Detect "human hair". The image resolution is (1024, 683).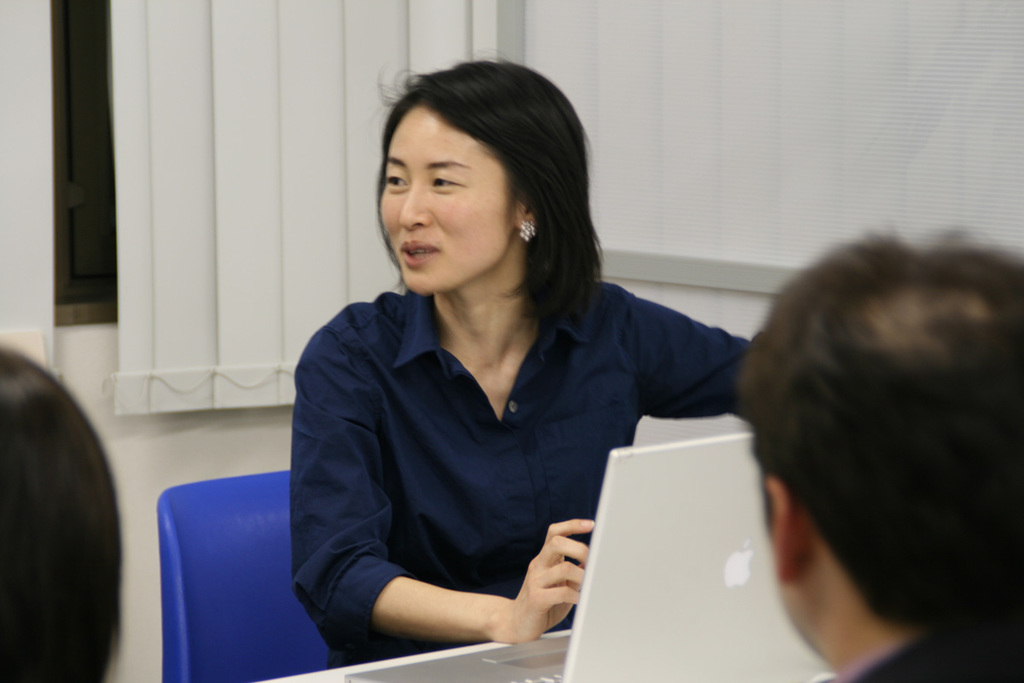
x1=358, y1=51, x2=584, y2=314.
